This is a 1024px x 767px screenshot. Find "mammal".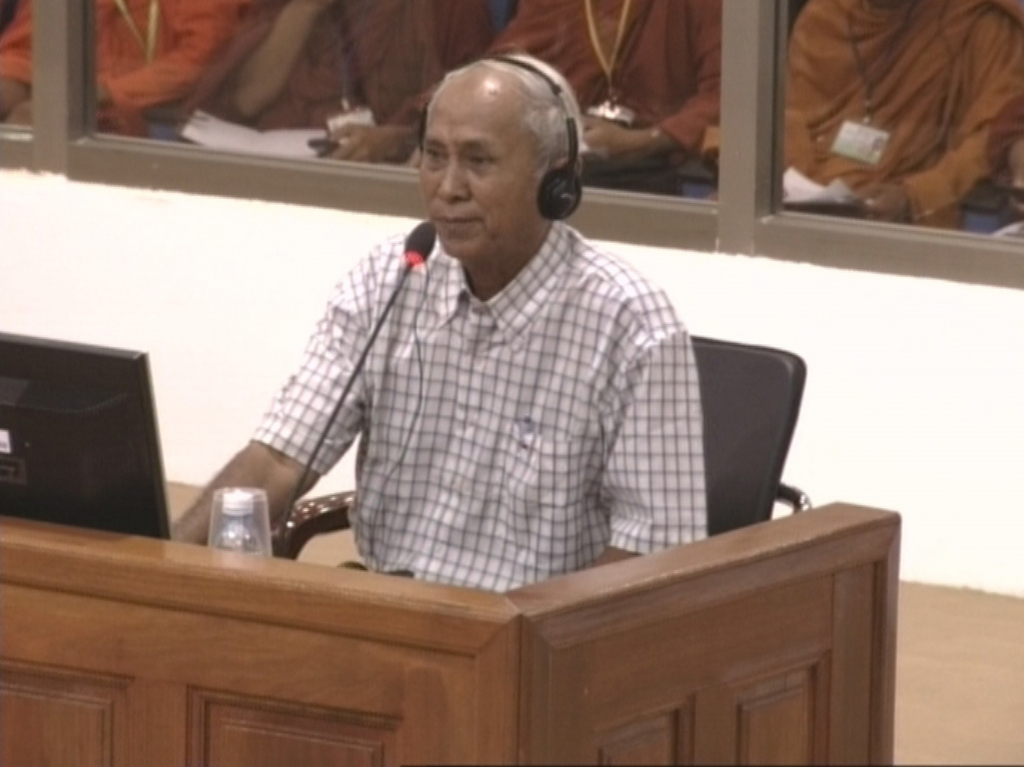
Bounding box: bbox(191, 0, 498, 162).
